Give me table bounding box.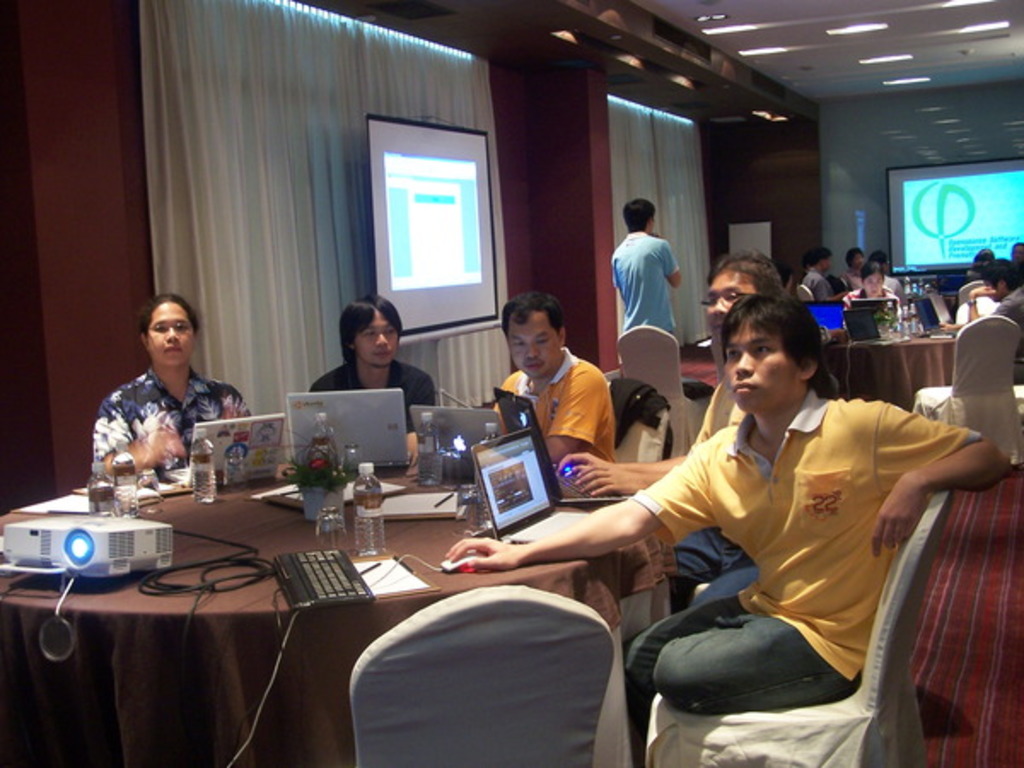
(left=812, top=323, right=980, bottom=418).
